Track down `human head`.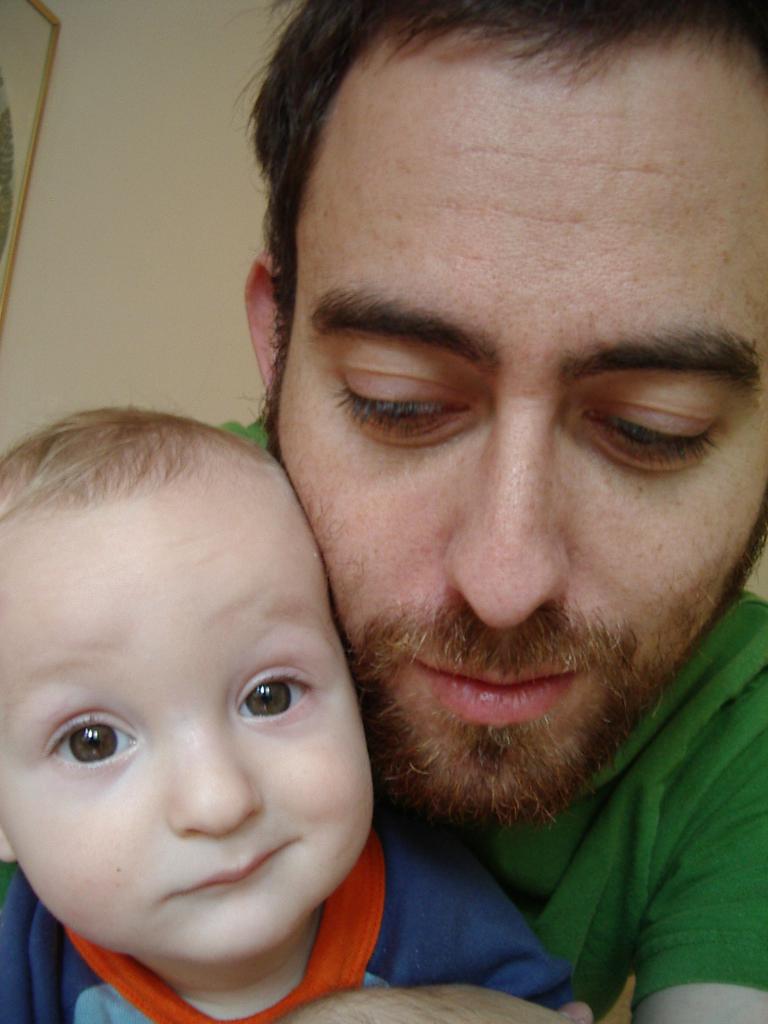
Tracked to l=244, t=0, r=714, b=866.
